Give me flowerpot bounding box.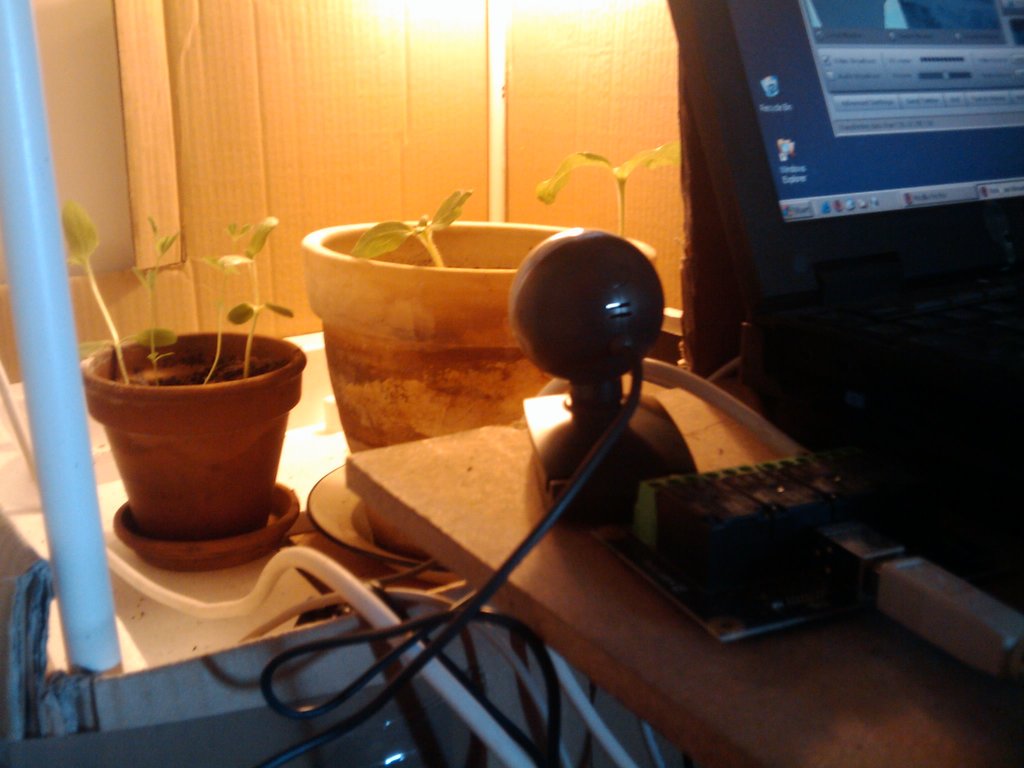
Rect(297, 214, 660, 556).
